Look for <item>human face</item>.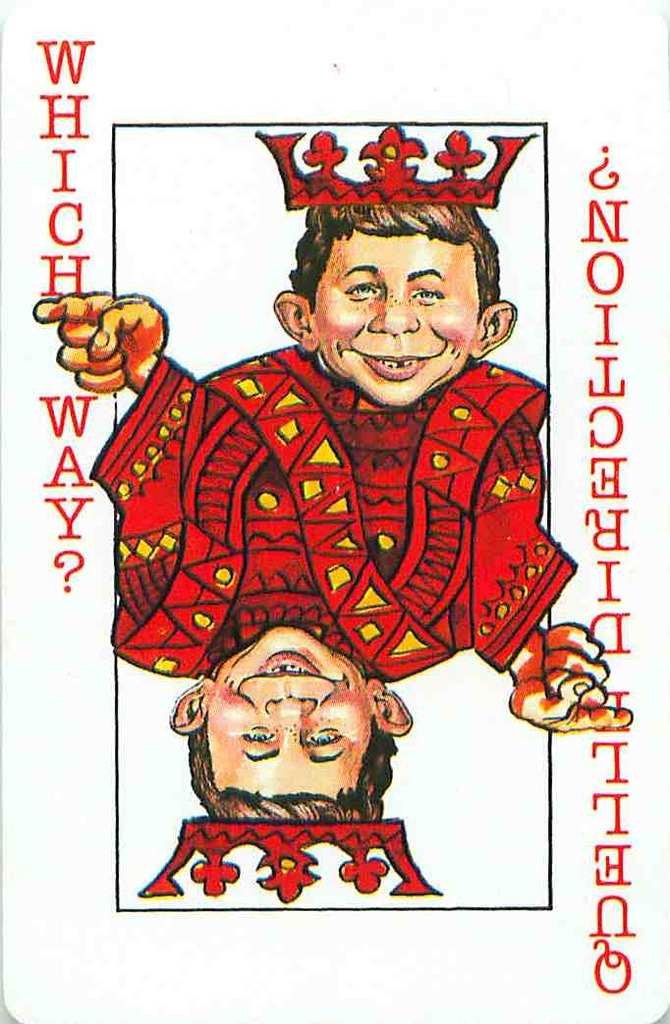
Found: Rect(203, 628, 381, 795).
